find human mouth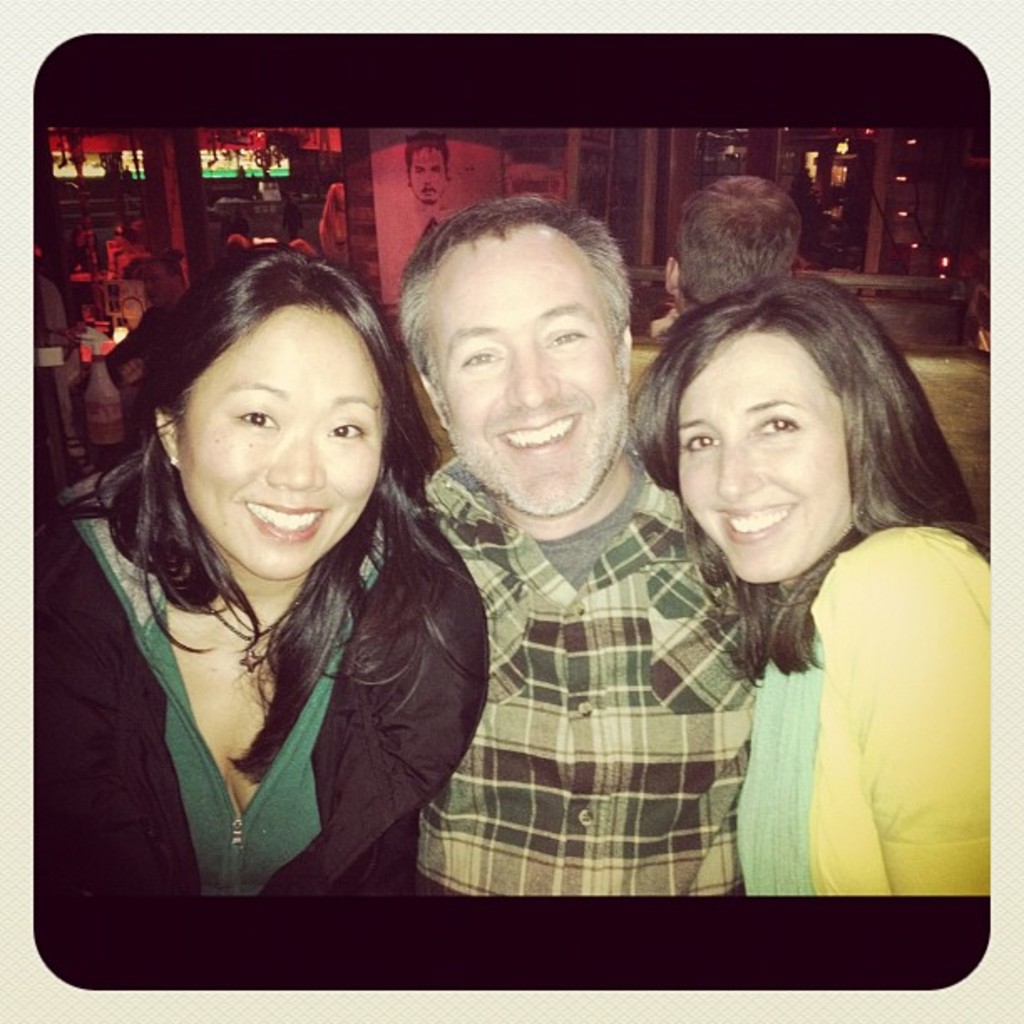
<region>233, 495, 330, 554</region>
